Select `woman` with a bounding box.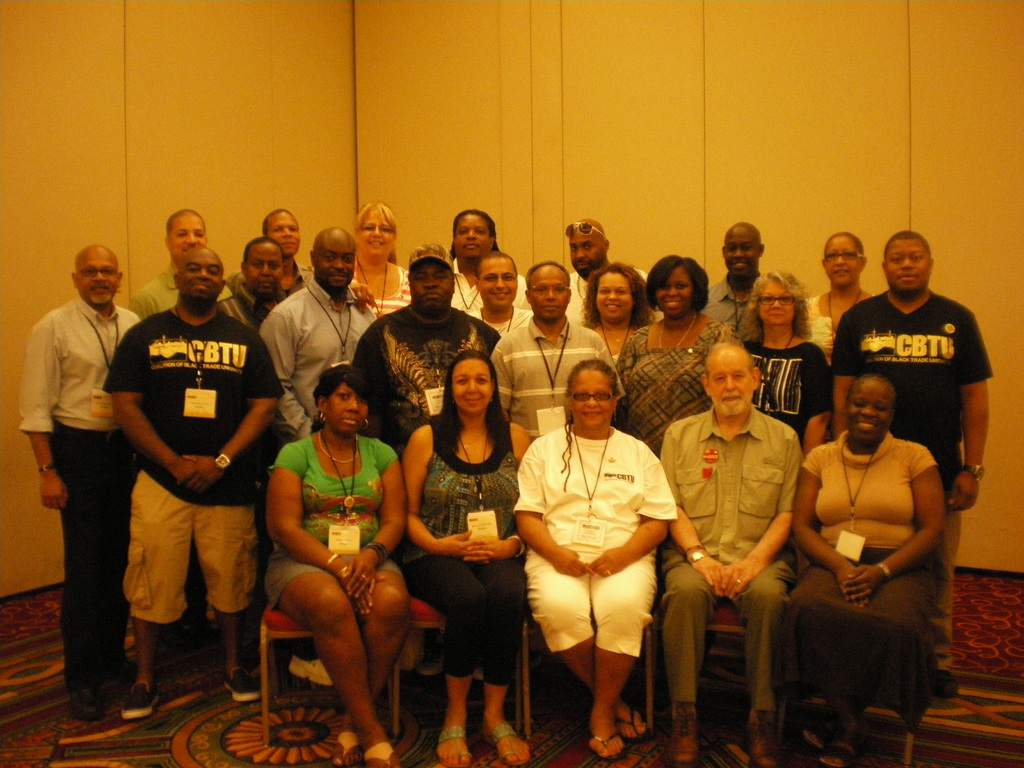
(803, 226, 876, 374).
